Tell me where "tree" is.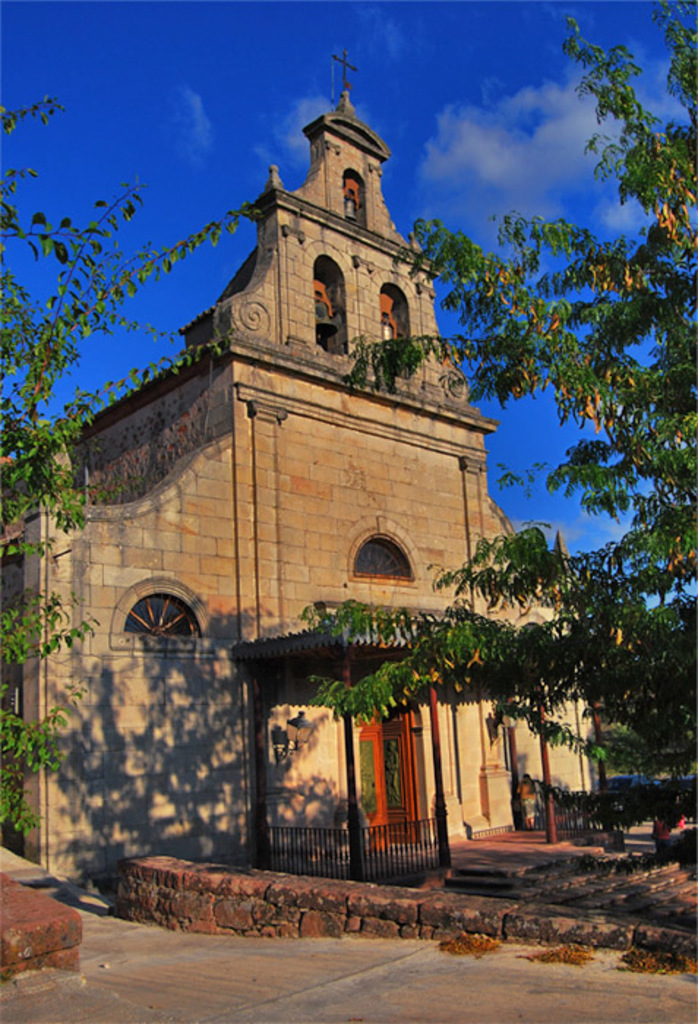
"tree" is at [x1=0, y1=64, x2=293, y2=900].
